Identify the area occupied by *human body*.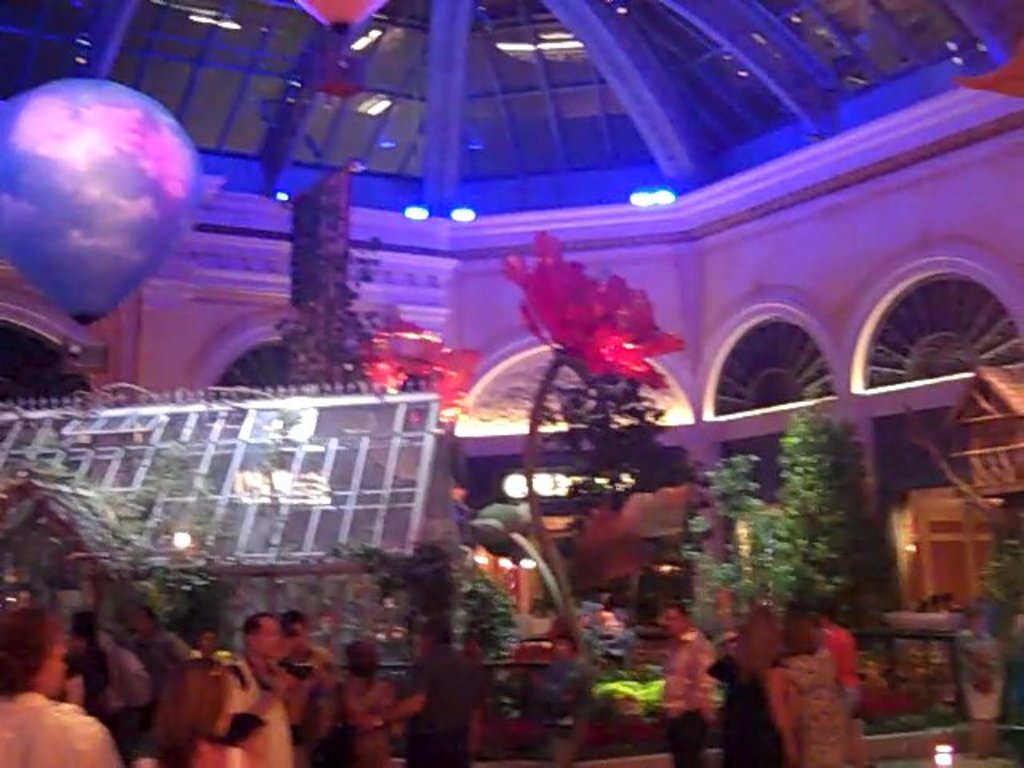
Area: region(398, 642, 477, 766).
